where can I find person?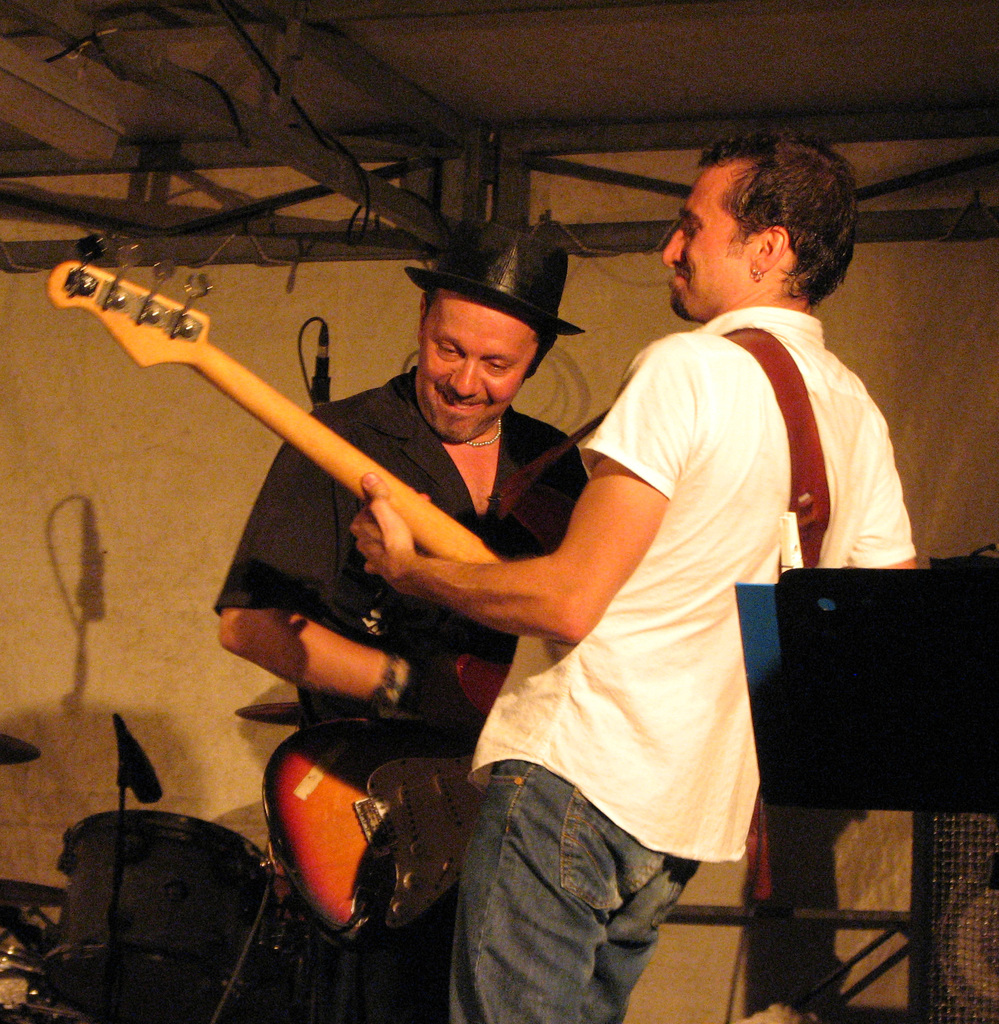
You can find it at bbox(458, 121, 906, 1023).
